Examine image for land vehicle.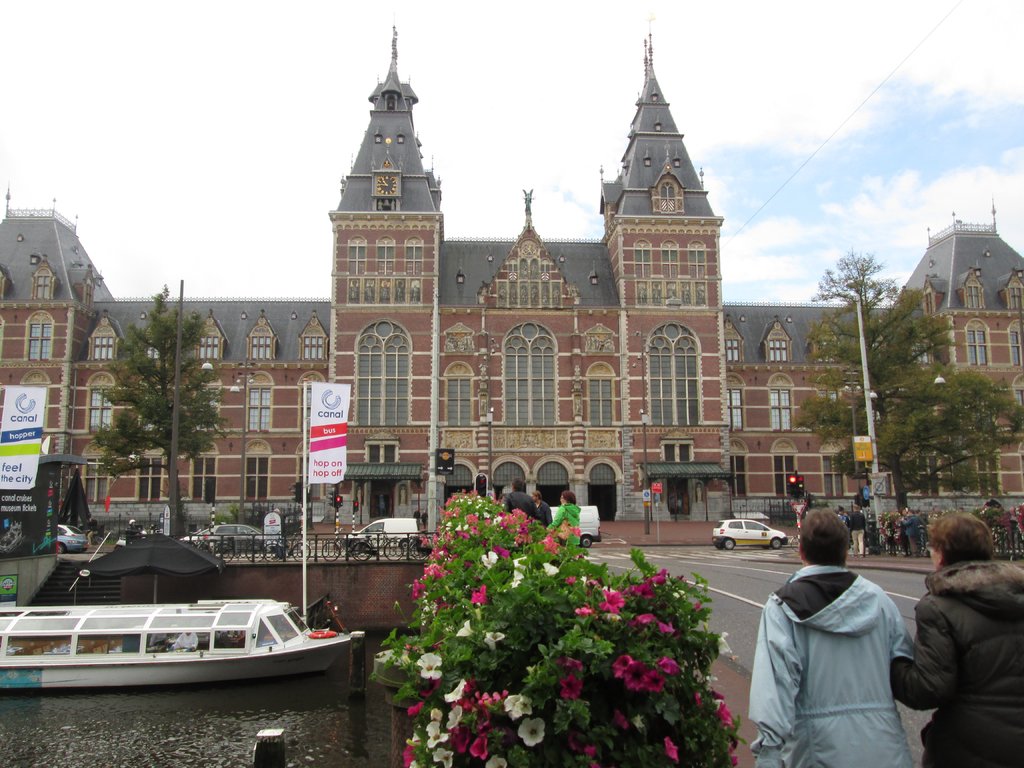
Examination result: bbox=(57, 523, 90, 552).
